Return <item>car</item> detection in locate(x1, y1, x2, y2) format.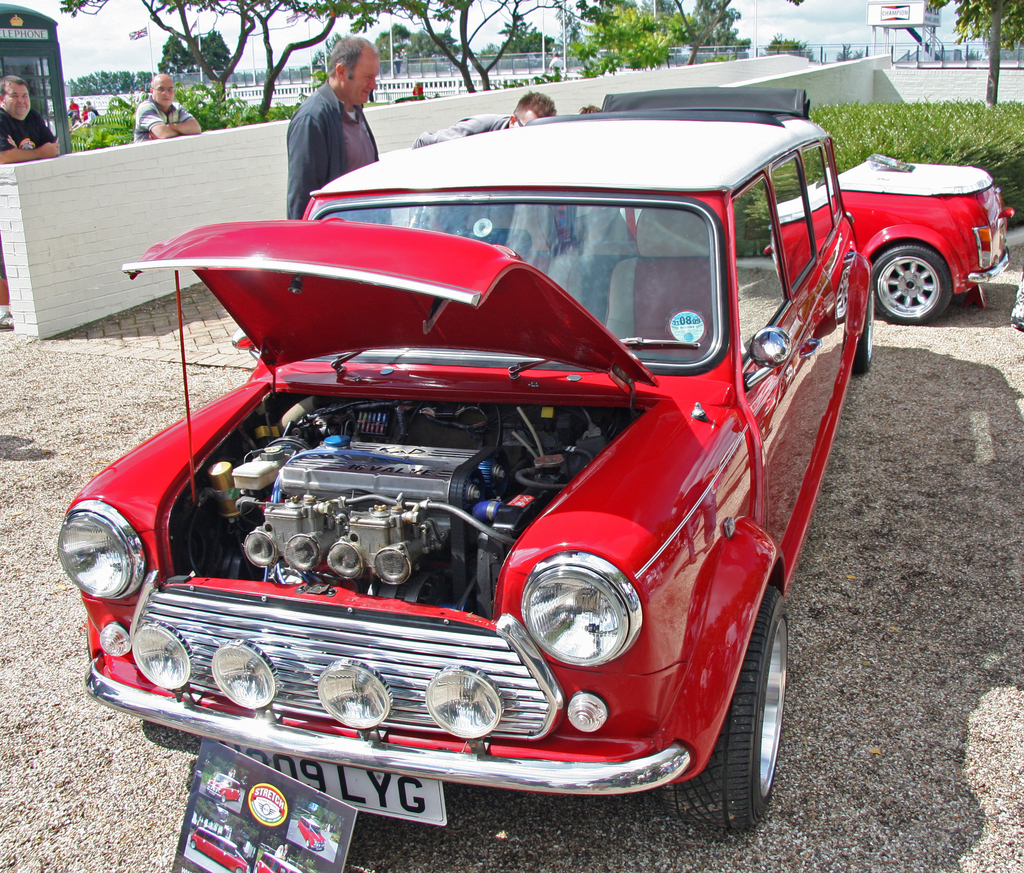
locate(845, 147, 1013, 321).
